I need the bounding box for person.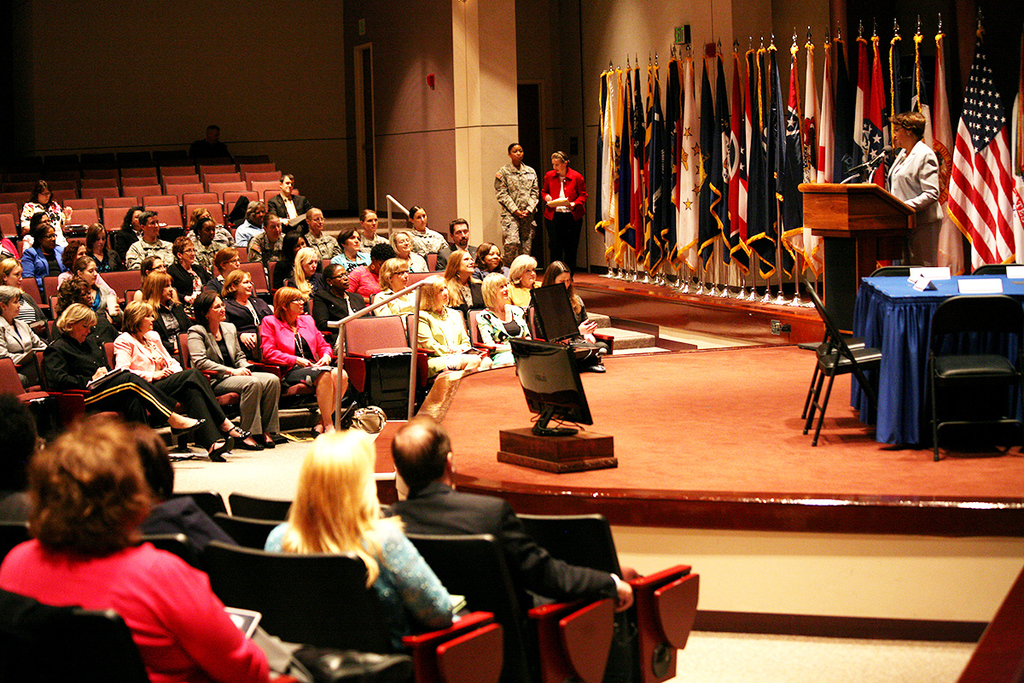
Here it is: [185, 287, 294, 451].
